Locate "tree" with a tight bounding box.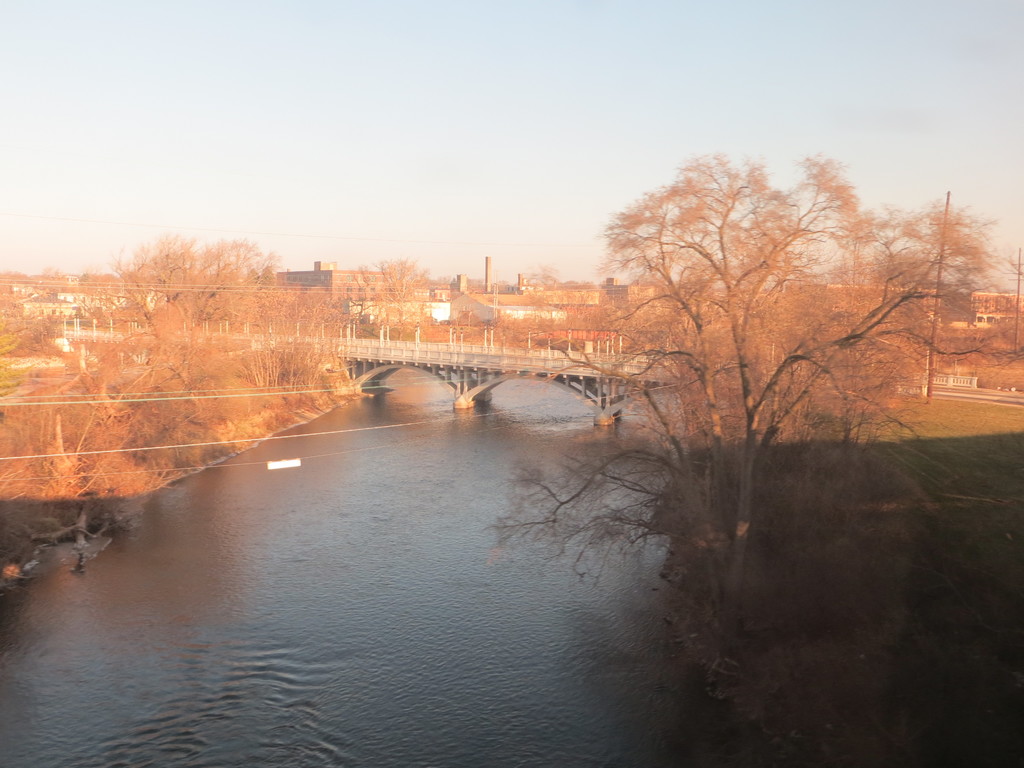
[x1=67, y1=338, x2=154, y2=444].
